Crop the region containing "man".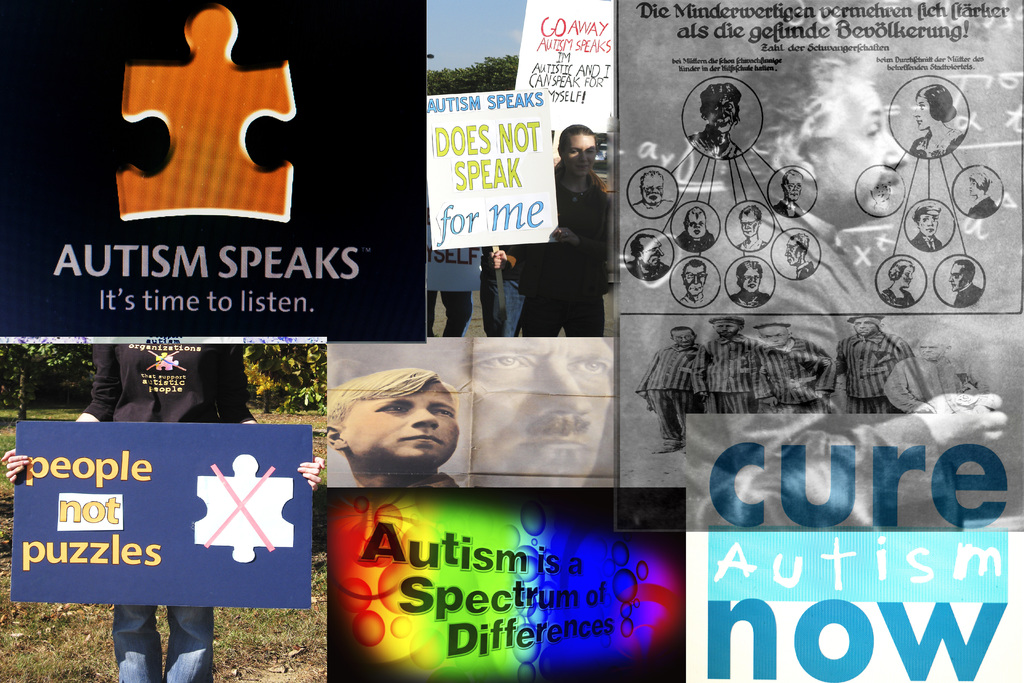
Crop region: select_region(326, 365, 461, 489).
